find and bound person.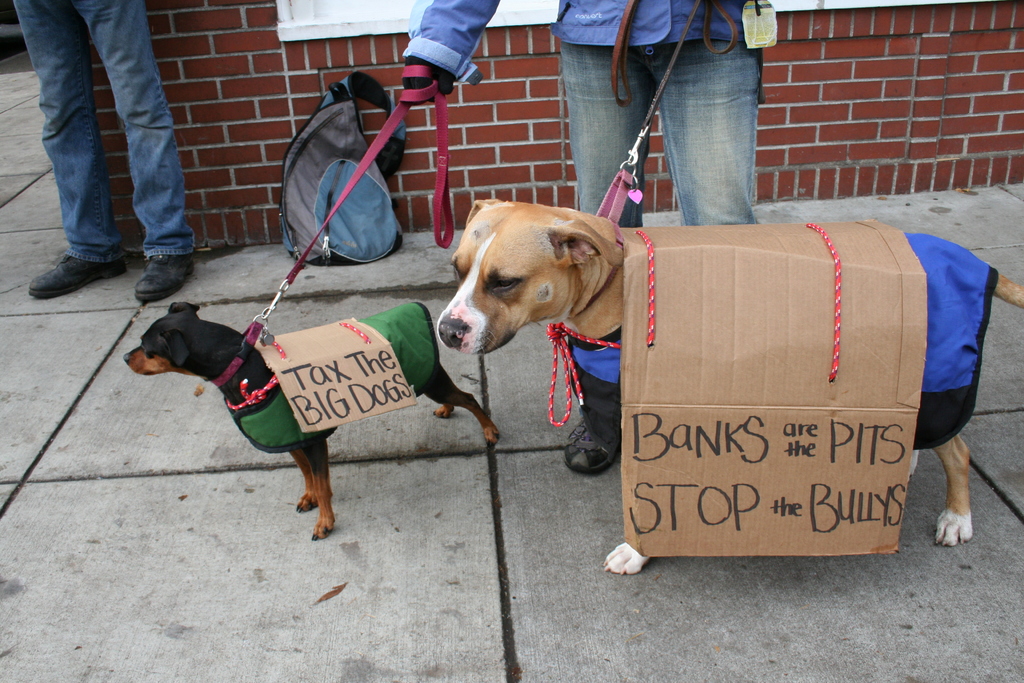
Bound: [8, 0, 198, 306].
